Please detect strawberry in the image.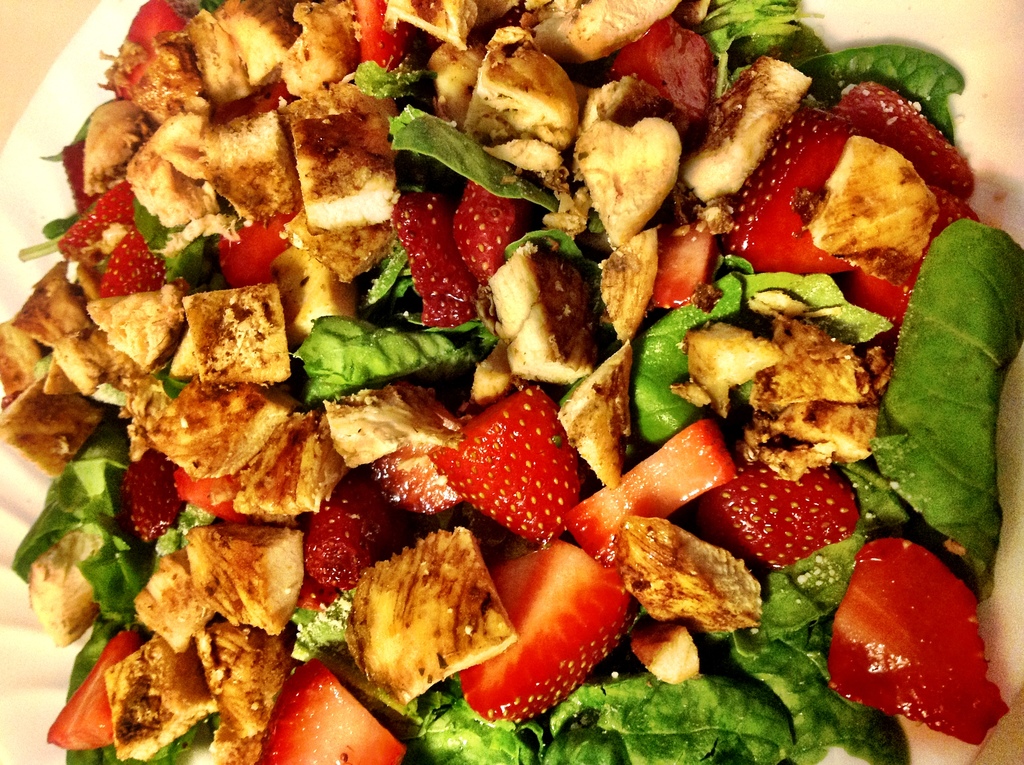
left=368, top=429, right=464, bottom=515.
